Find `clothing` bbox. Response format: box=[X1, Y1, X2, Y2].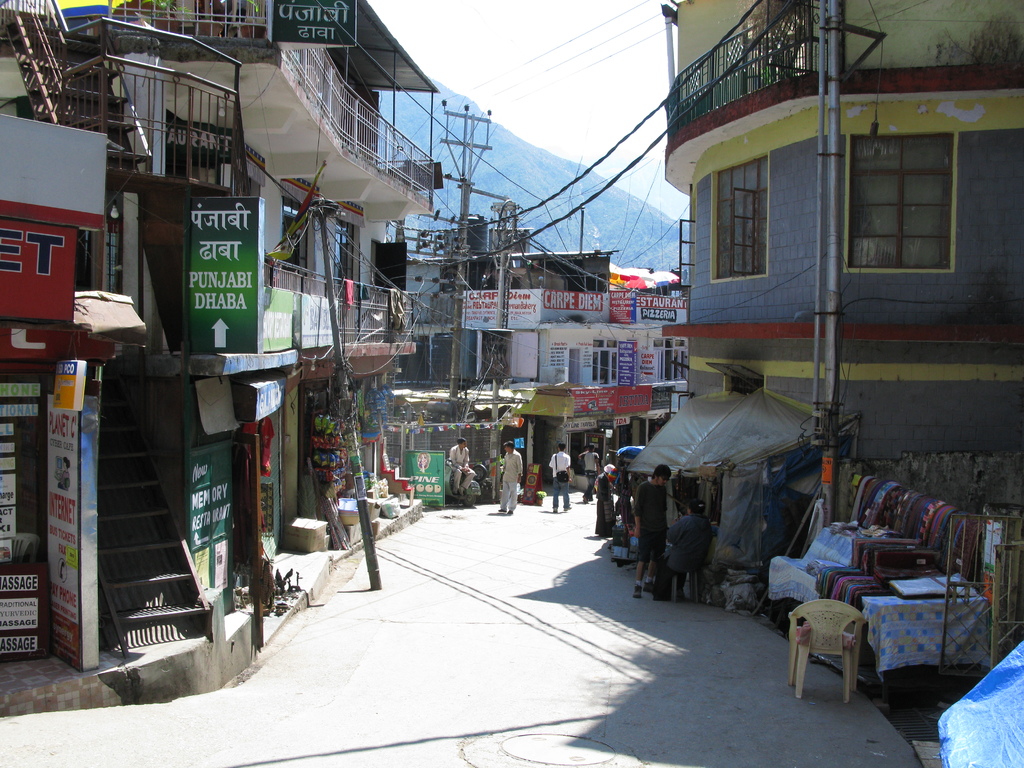
box=[451, 445, 473, 492].
